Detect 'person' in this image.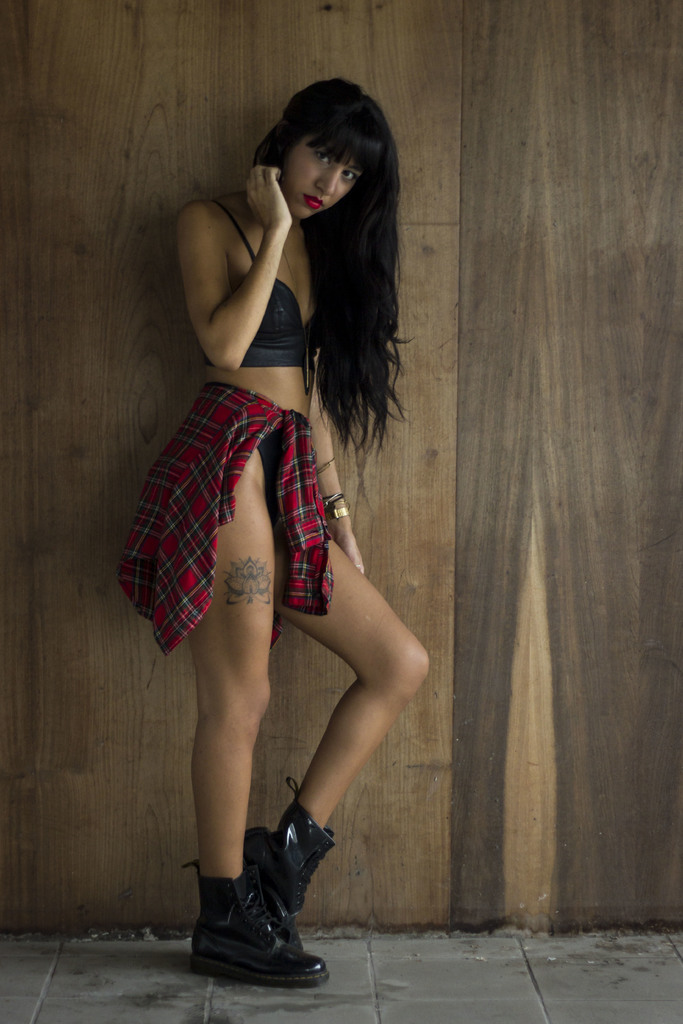
Detection: (174,76,432,989).
